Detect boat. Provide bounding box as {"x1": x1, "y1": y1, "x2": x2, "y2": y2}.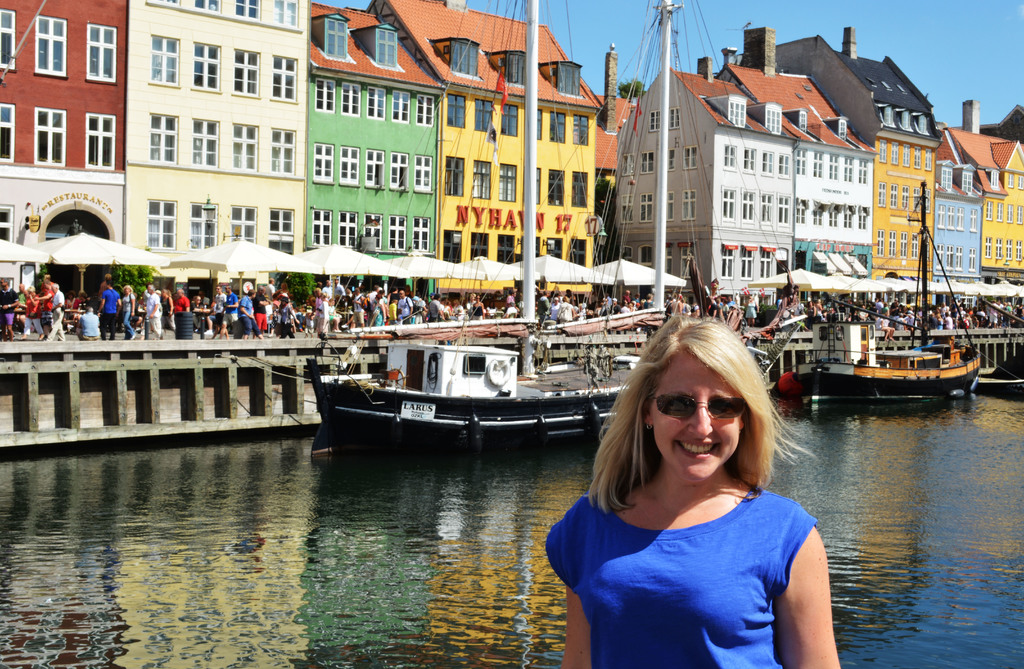
{"x1": 356, "y1": 312, "x2": 625, "y2": 452}.
